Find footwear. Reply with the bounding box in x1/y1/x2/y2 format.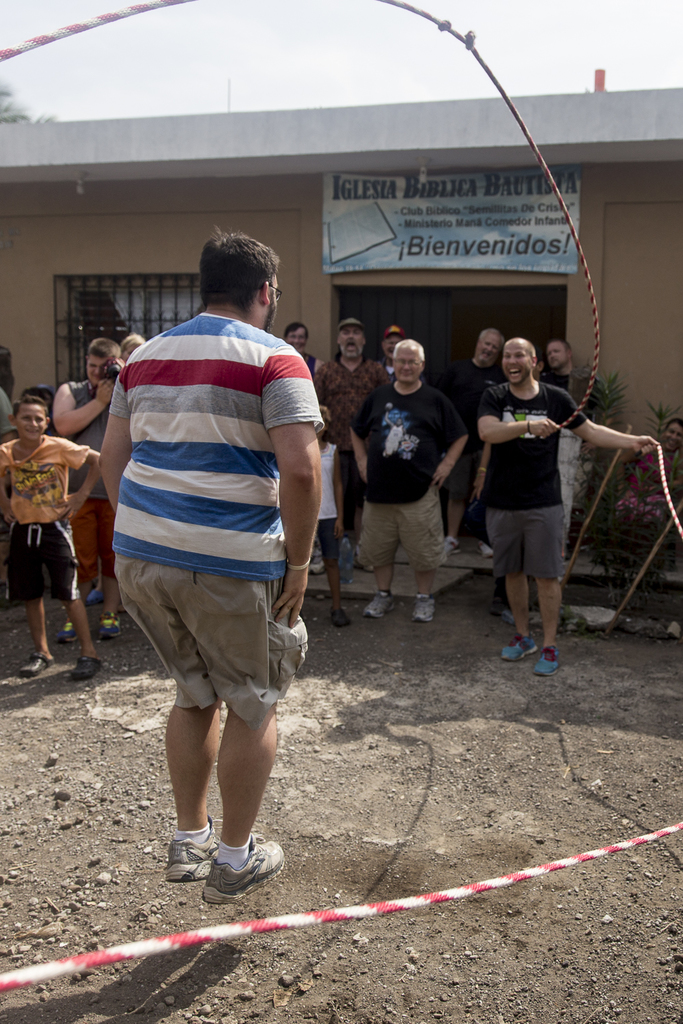
70/654/104/680.
